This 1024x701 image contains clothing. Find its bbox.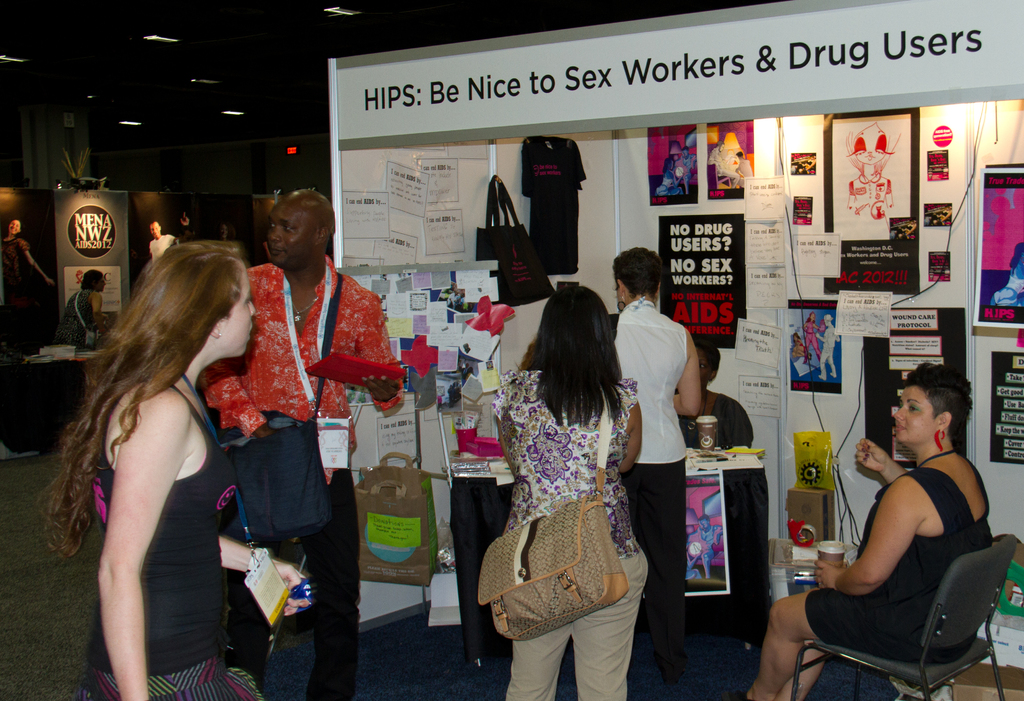
[left=619, top=298, right=694, bottom=663].
